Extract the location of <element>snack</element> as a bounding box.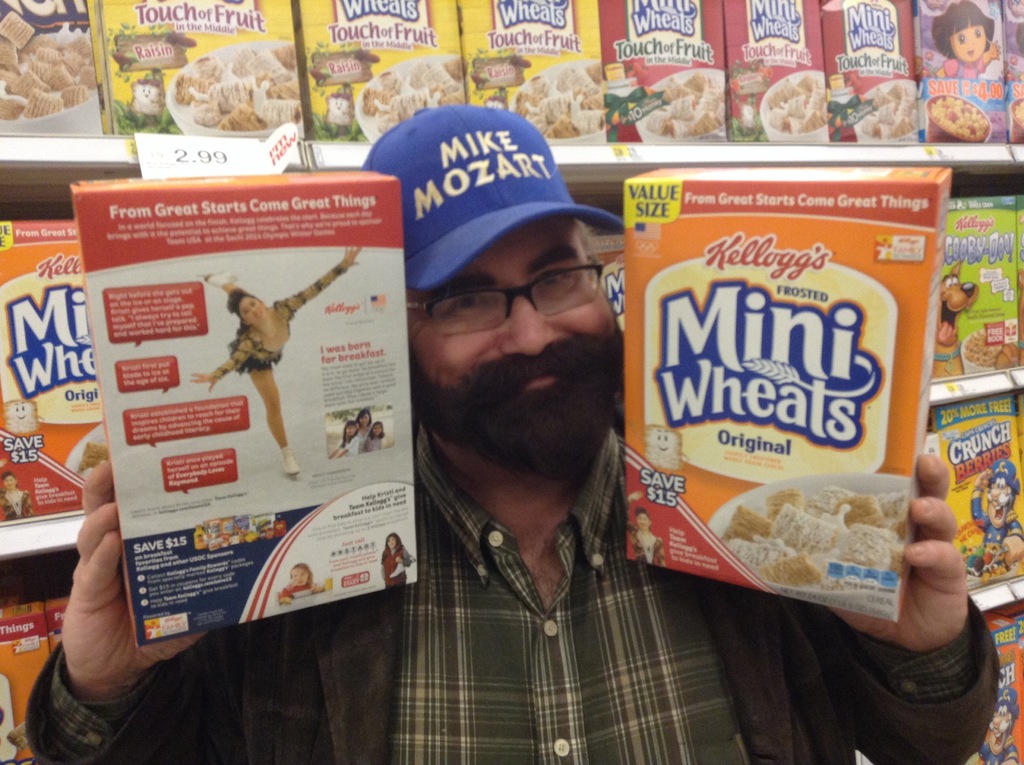
<box>1016,102,1023,125</box>.
